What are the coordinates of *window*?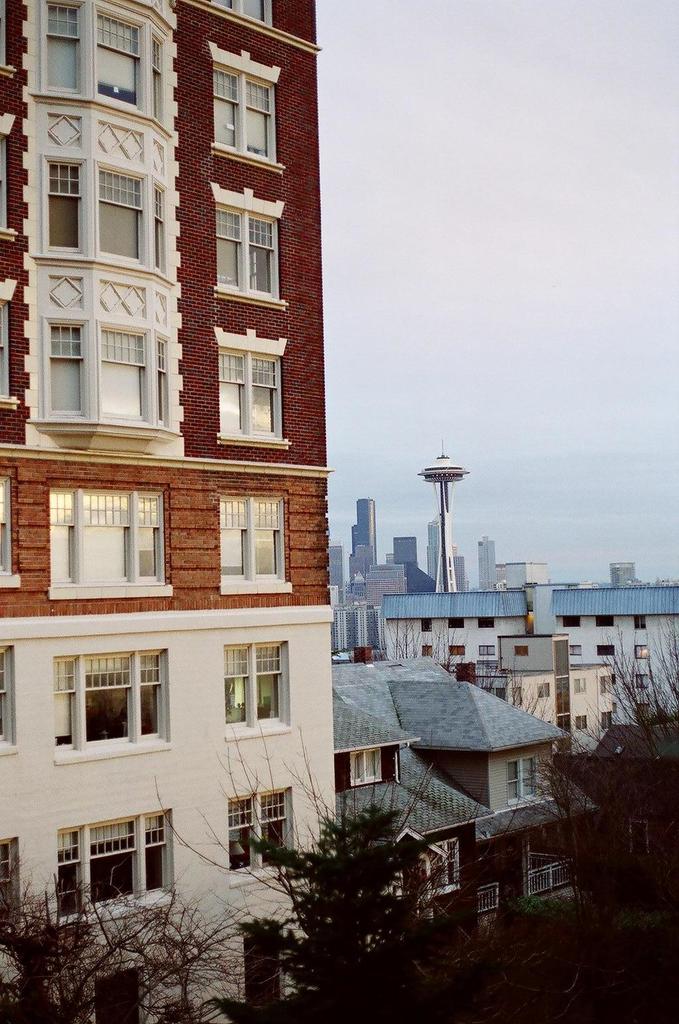
(568,649,586,657).
